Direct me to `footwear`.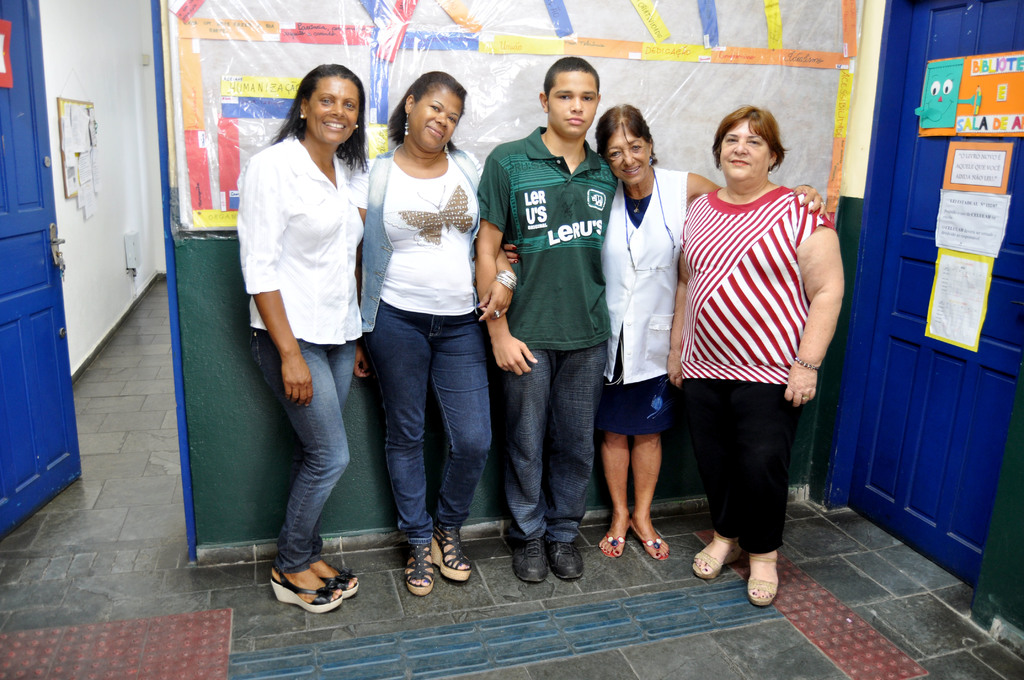
Direction: box(692, 530, 741, 581).
